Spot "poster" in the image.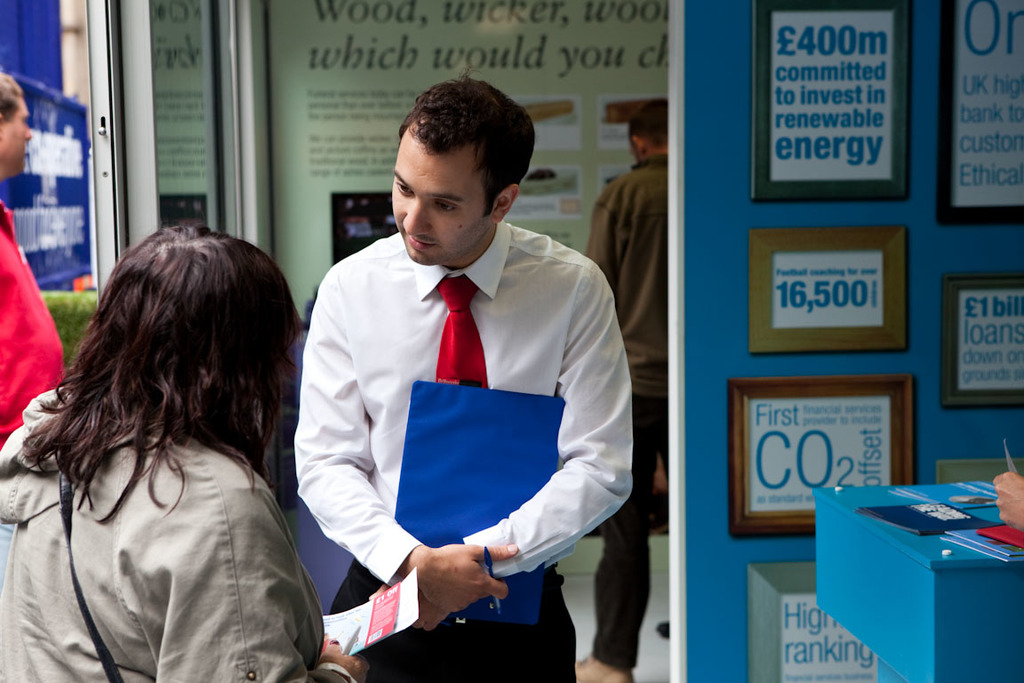
"poster" found at 768, 5, 895, 176.
